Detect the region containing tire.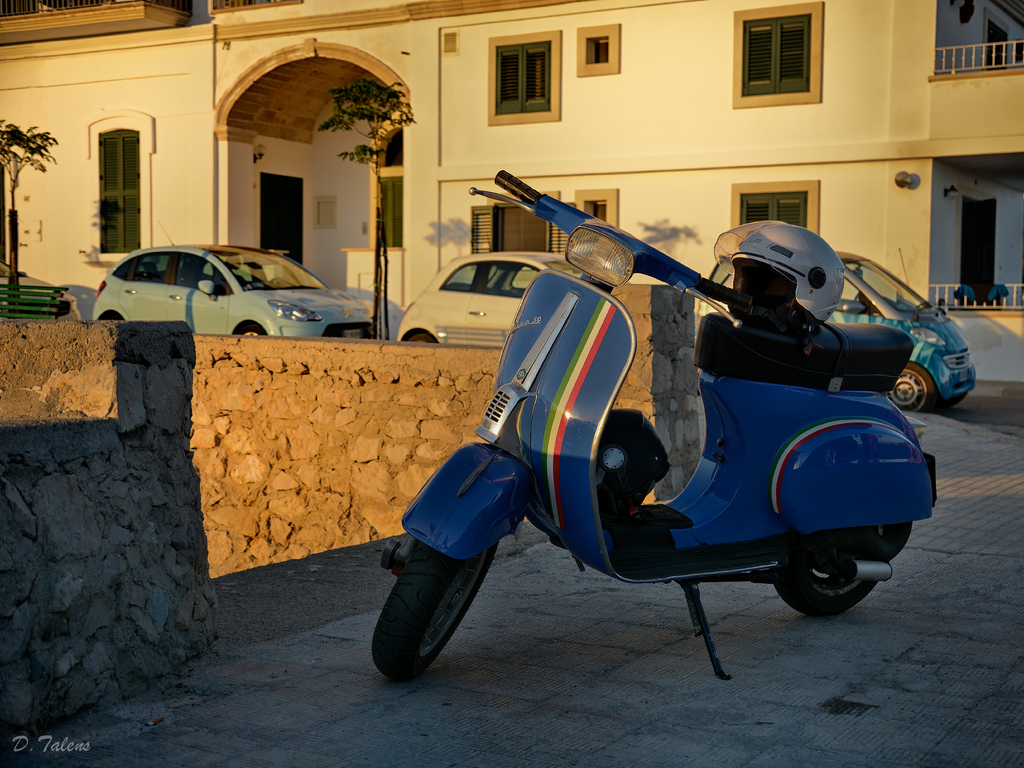
771,525,891,618.
